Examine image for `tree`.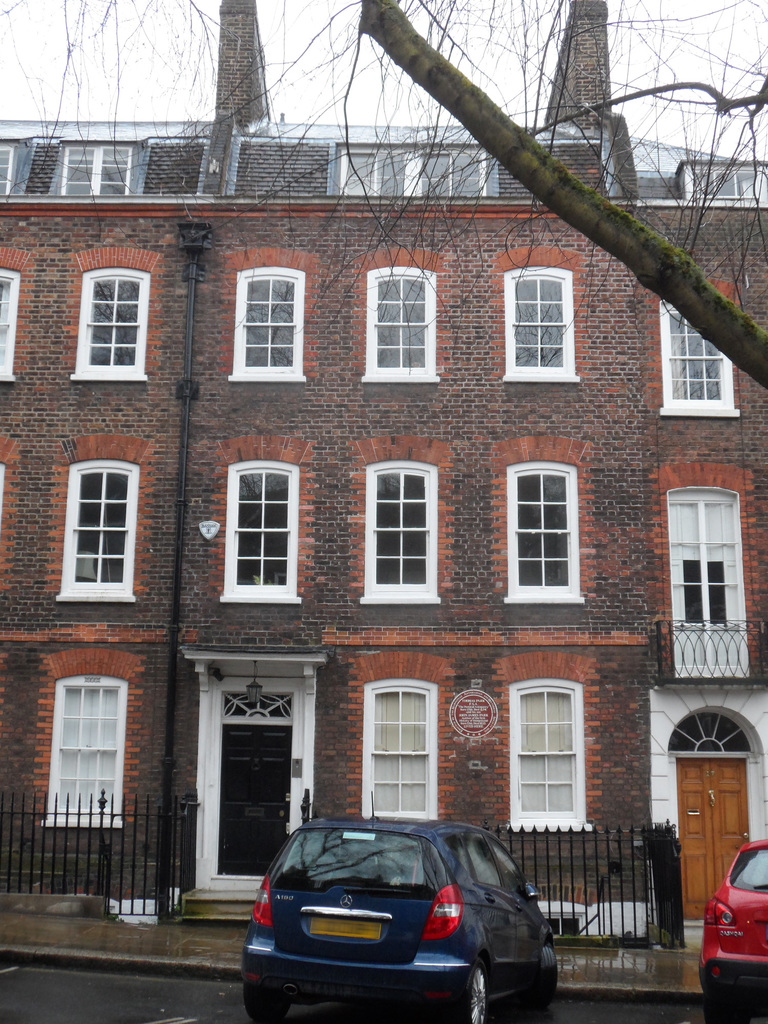
Examination result: detection(0, 0, 767, 418).
